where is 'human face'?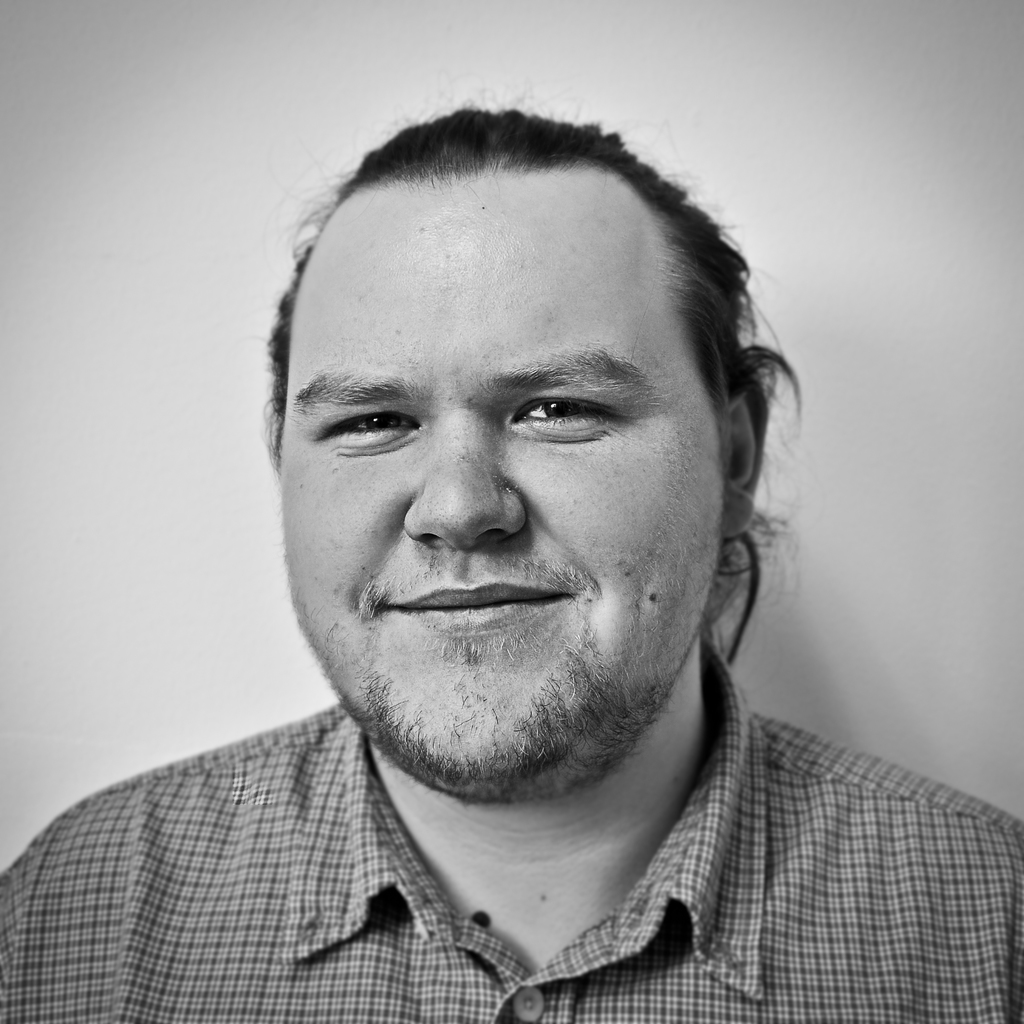
(left=282, top=181, right=723, bottom=796).
